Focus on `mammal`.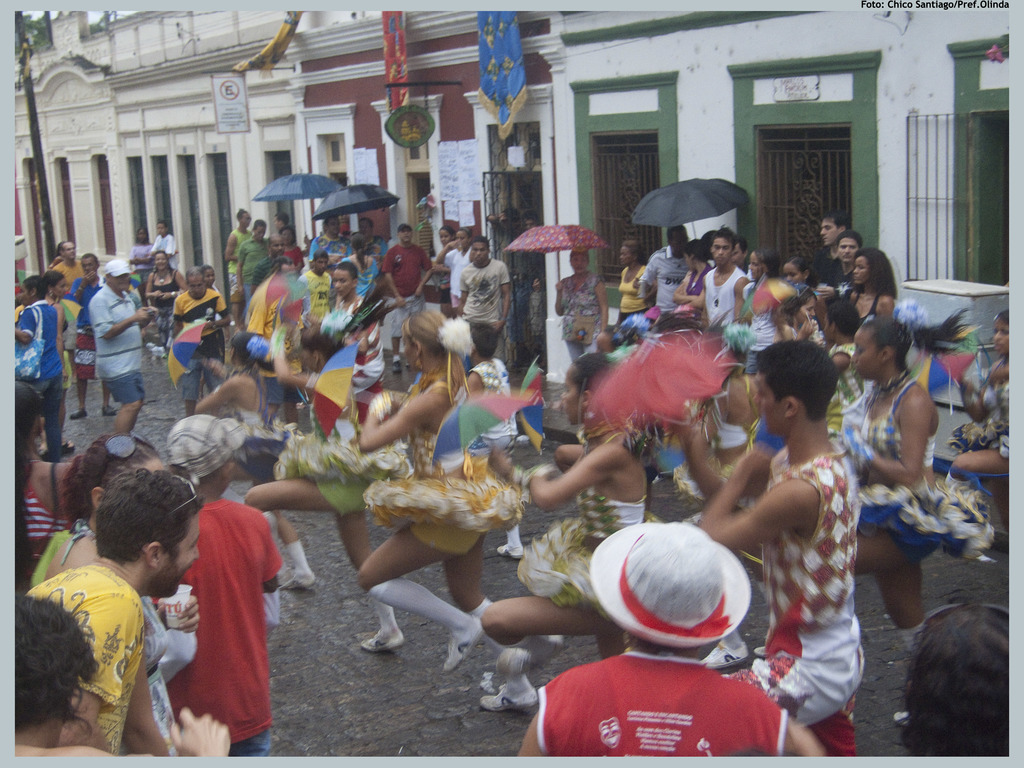
Focused at crop(557, 252, 612, 357).
